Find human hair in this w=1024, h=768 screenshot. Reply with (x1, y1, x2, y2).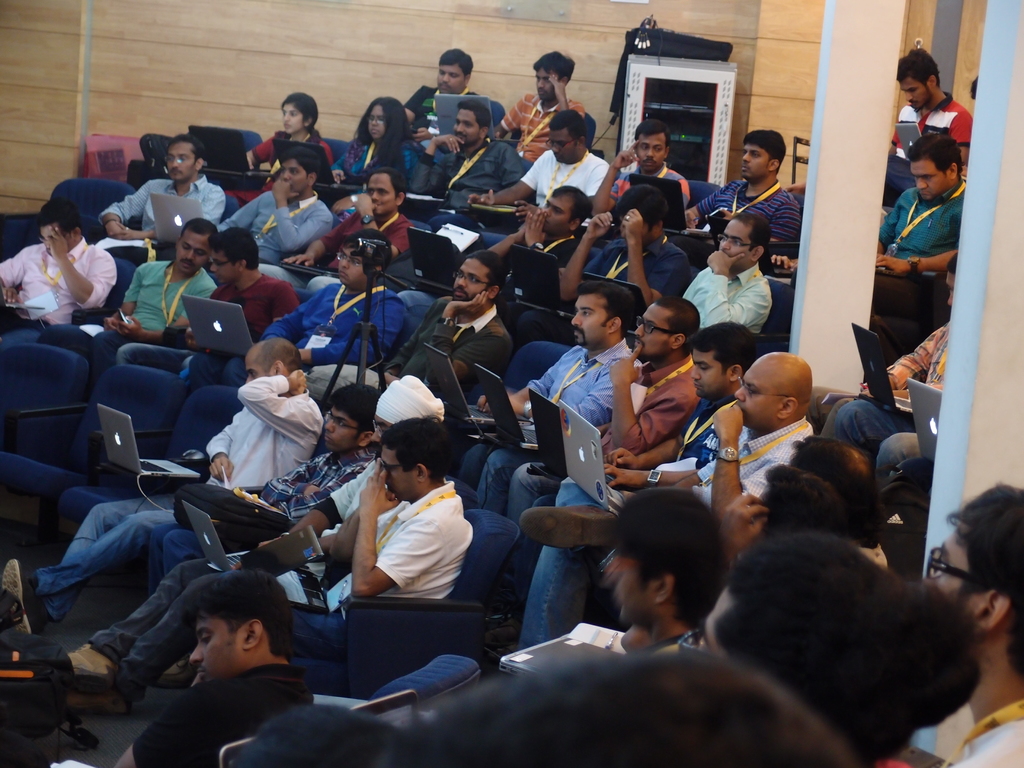
(600, 502, 730, 642).
